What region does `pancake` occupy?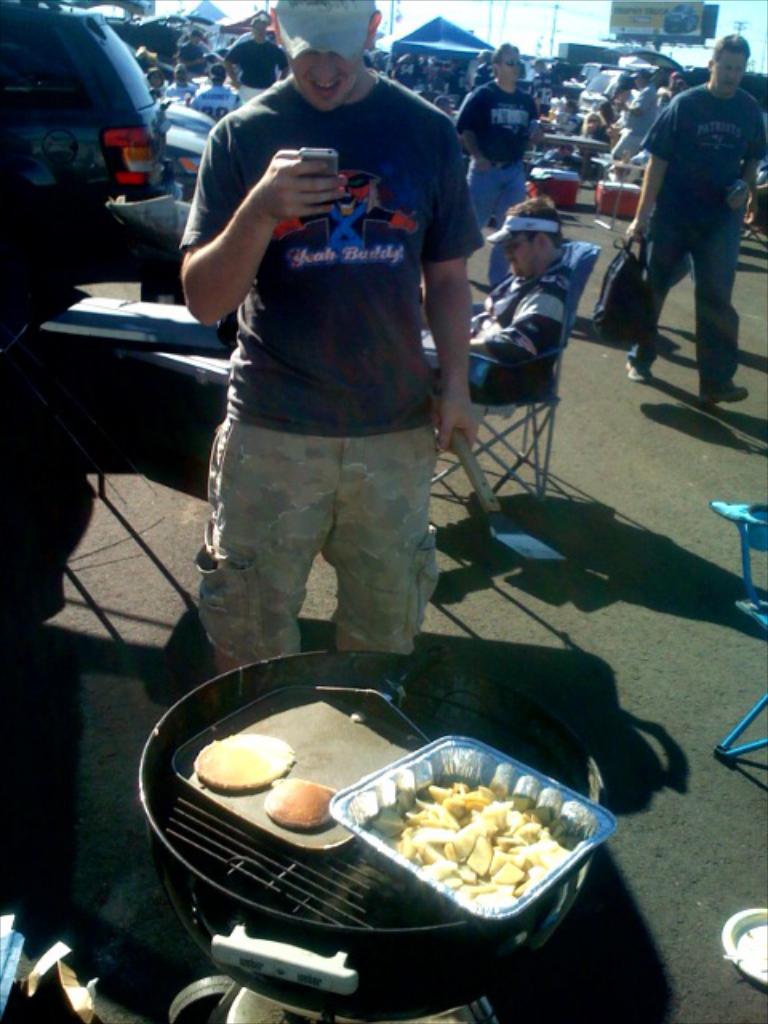
(184, 730, 294, 789).
